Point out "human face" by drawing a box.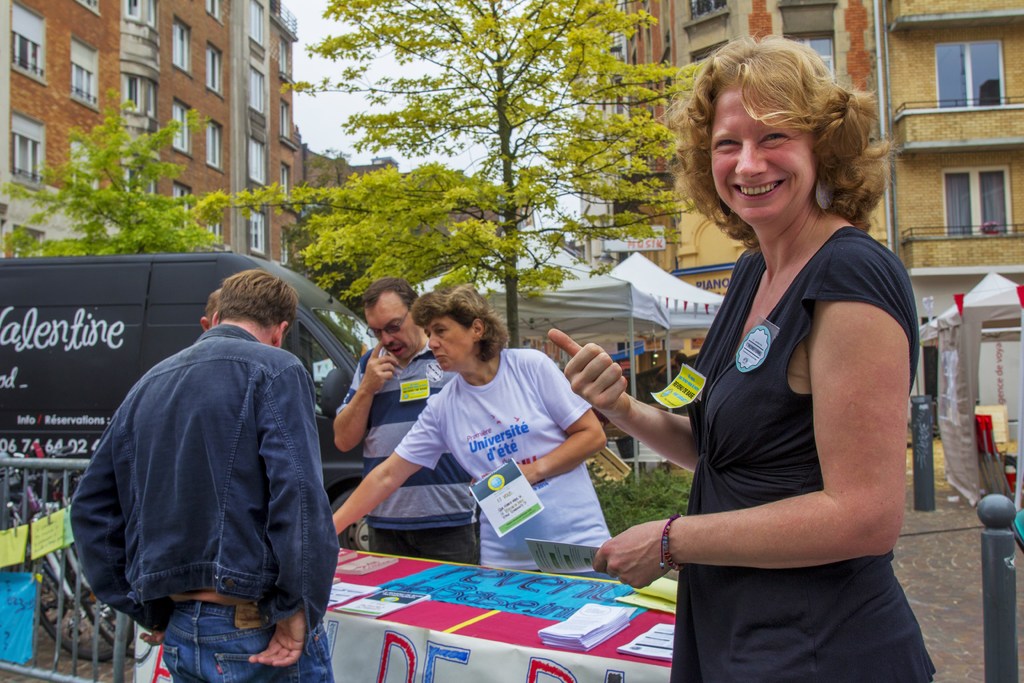
box=[428, 320, 472, 367].
